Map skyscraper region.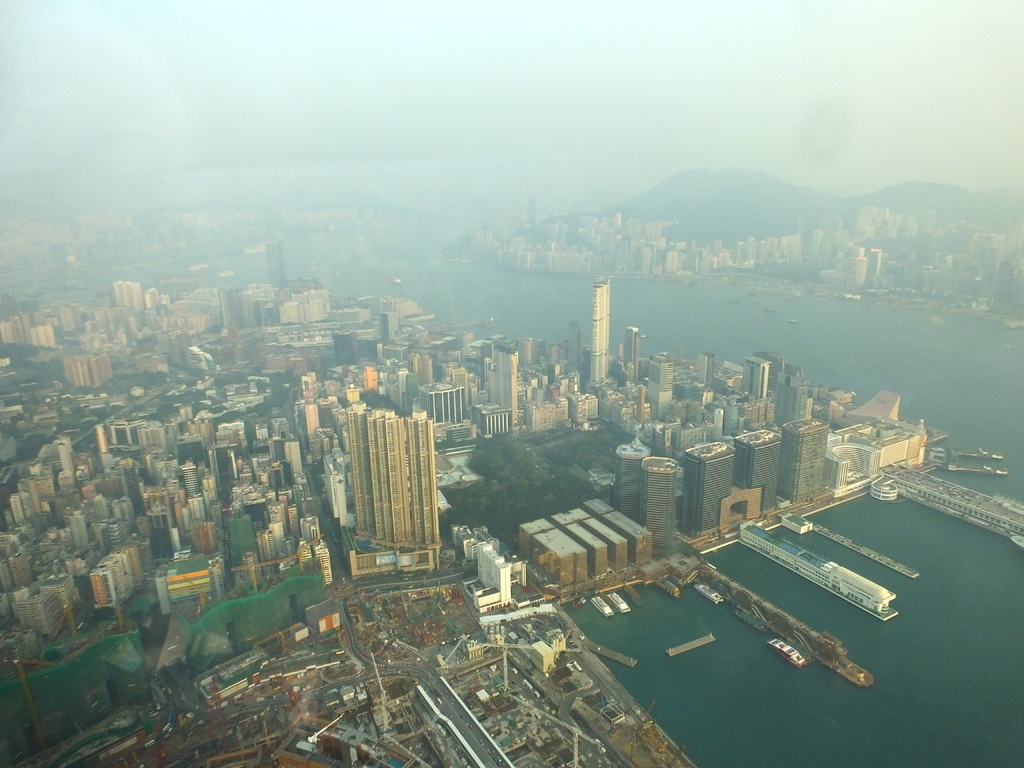
Mapped to {"x1": 480, "y1": 340, "x2": 514, "y2": 429}.
